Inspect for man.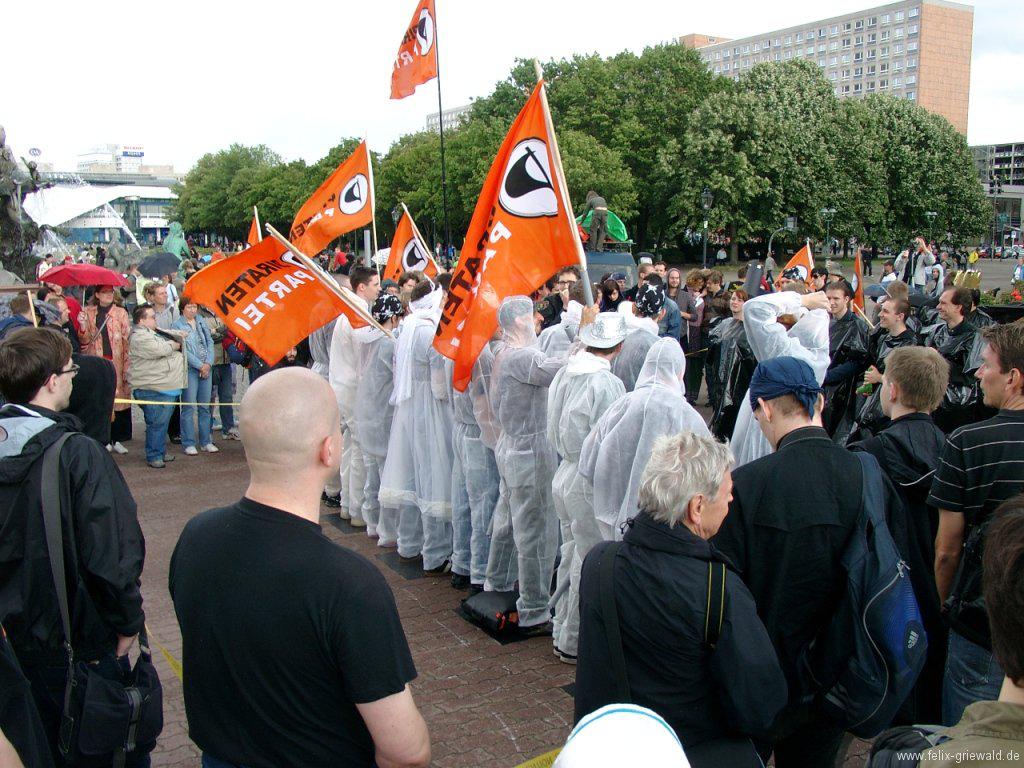
Inspection: (x1=173, y1=368, x2=444, y2=767).
